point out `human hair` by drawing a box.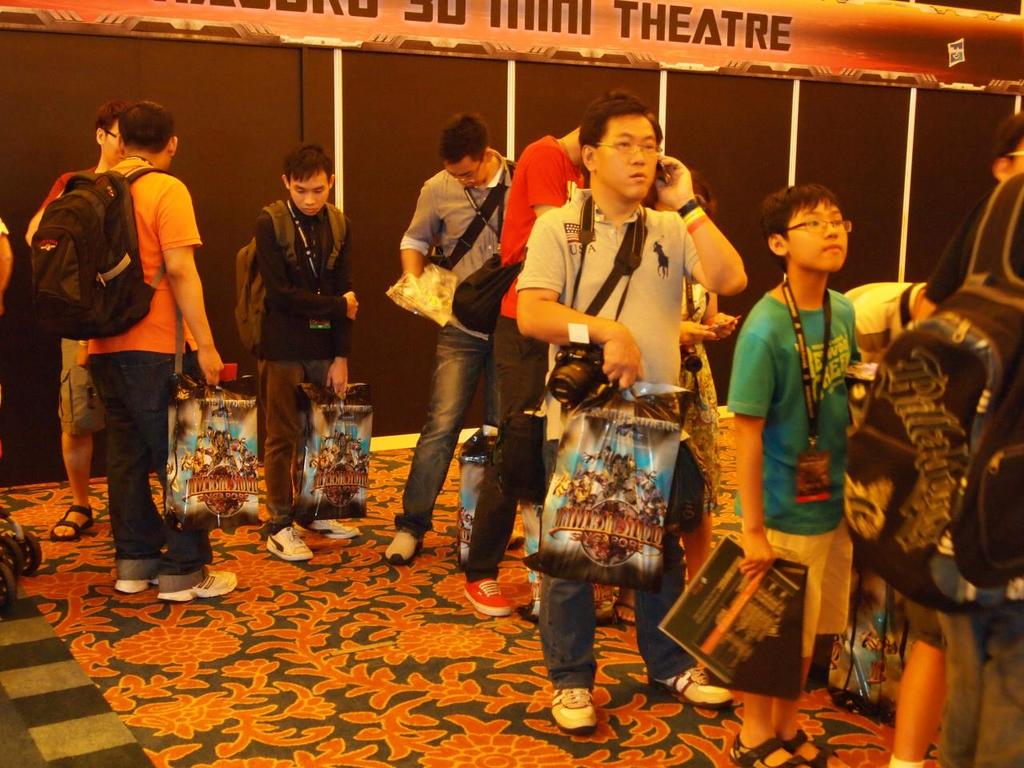
{"left": 581, "top": 86, "right": 661, "bottom": 148}.
